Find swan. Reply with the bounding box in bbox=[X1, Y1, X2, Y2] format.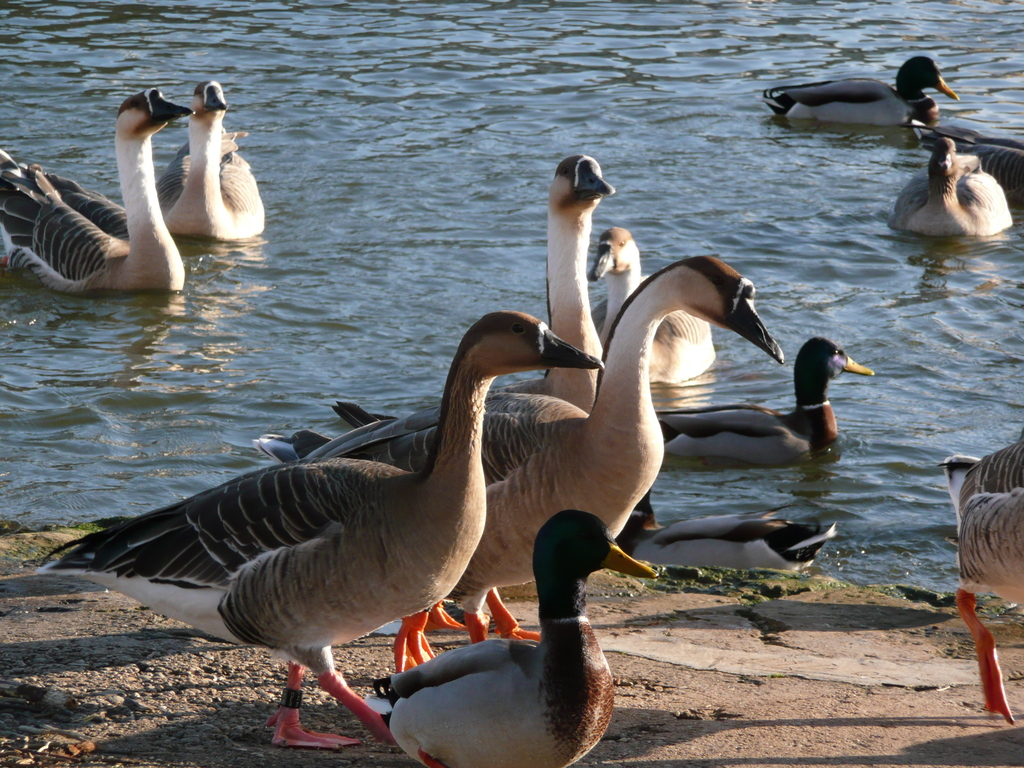
bbox=[253, 254, 789, 676].
